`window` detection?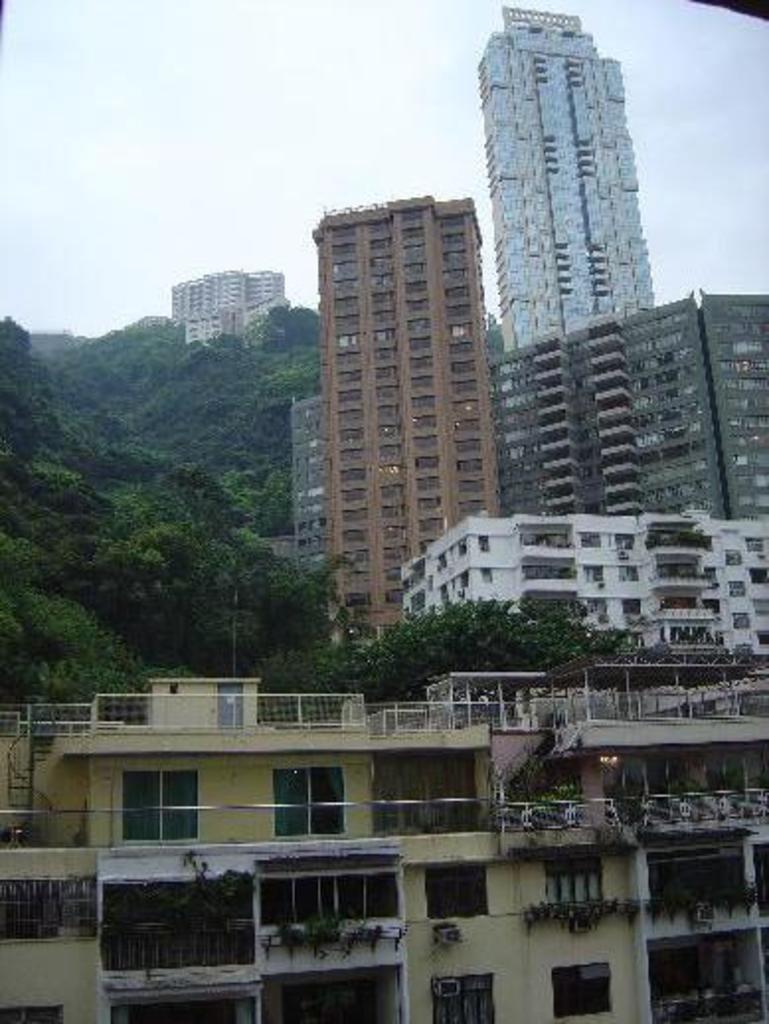
{"x1": 476, "y1": 530, "x2": 490, "y2": 554}
